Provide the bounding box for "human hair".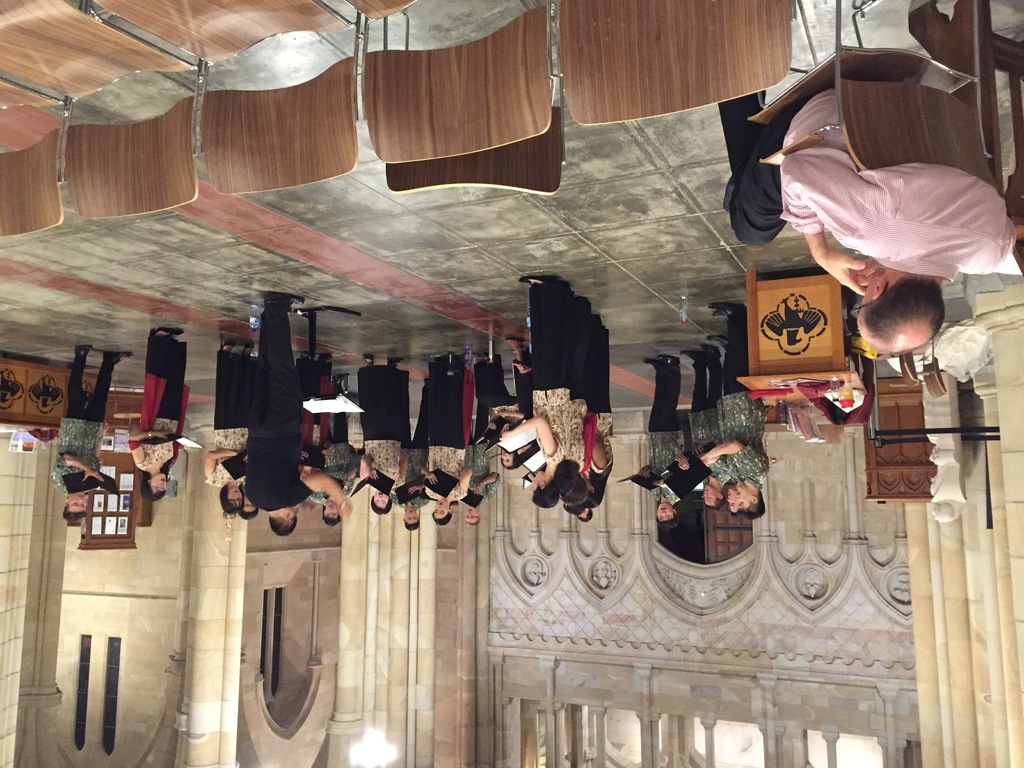
(left=553, top=460, right=579, bottom=500).
